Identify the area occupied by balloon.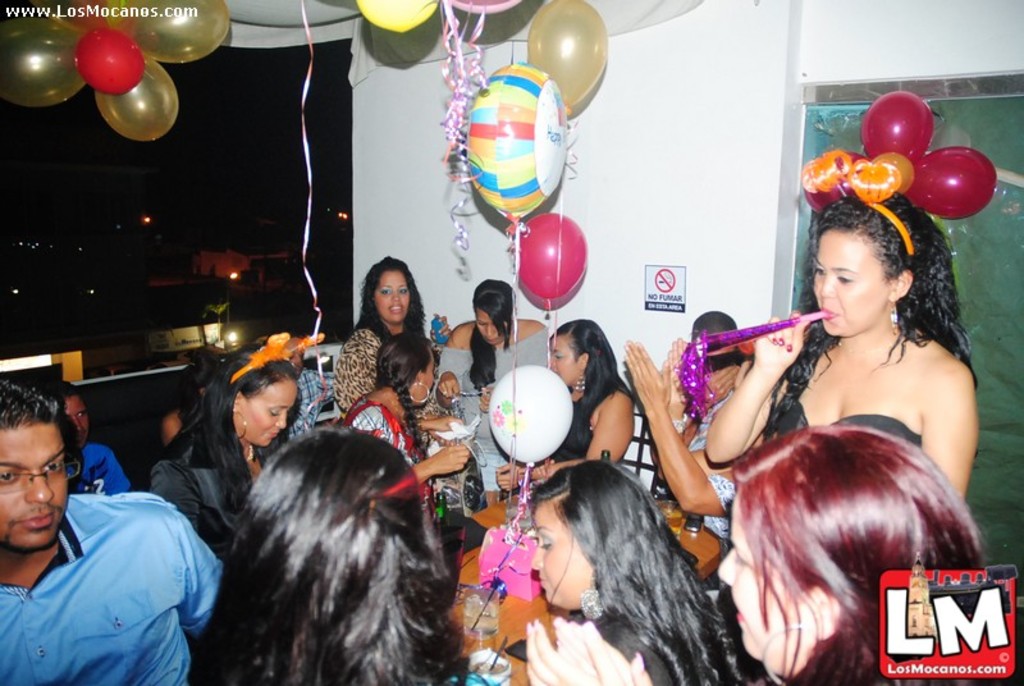
Area: [128,0,232,65].
